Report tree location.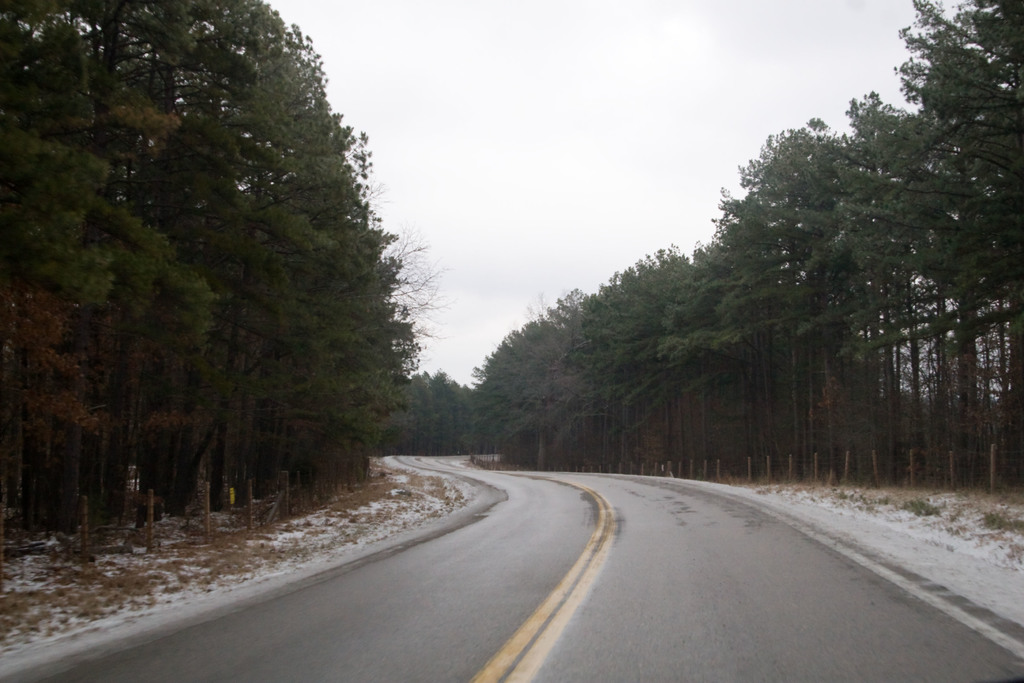
Report: (left=167, top=0, right=319, bottom=535).
